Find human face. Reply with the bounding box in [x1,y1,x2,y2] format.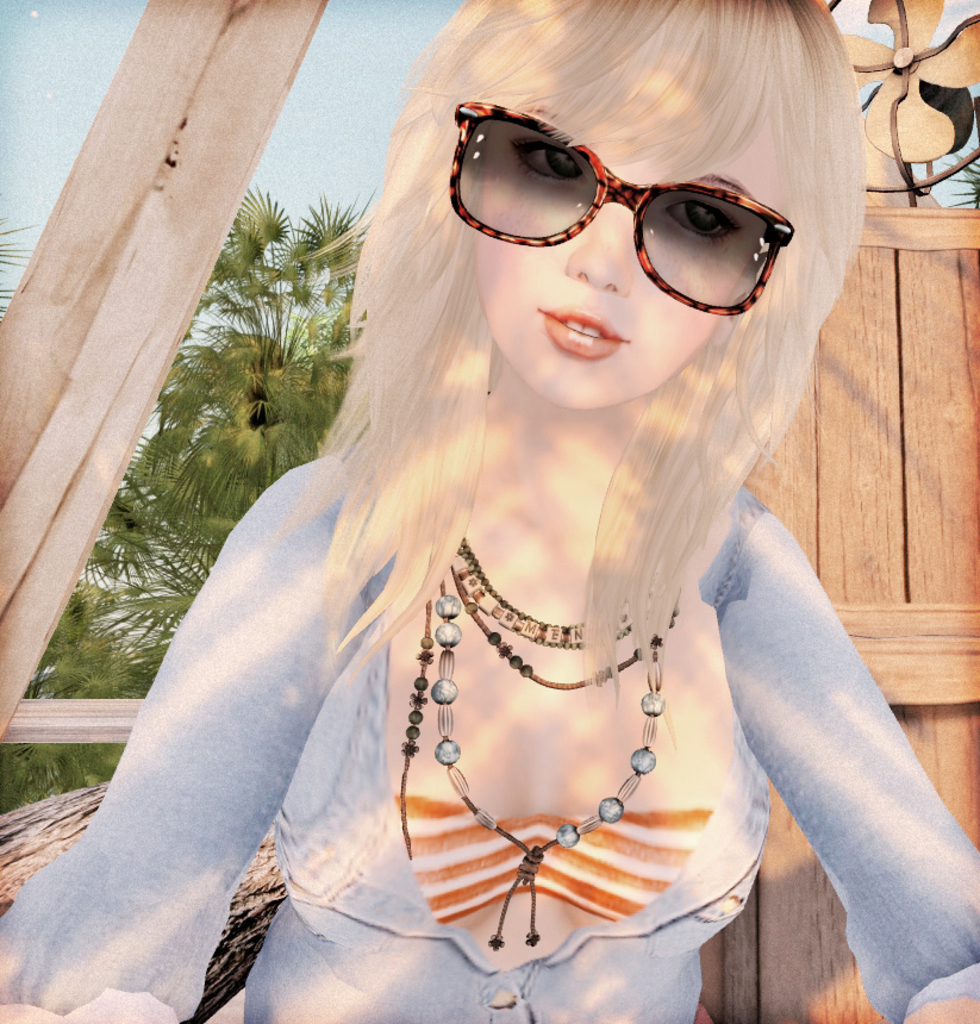
[466,54,798,413].
